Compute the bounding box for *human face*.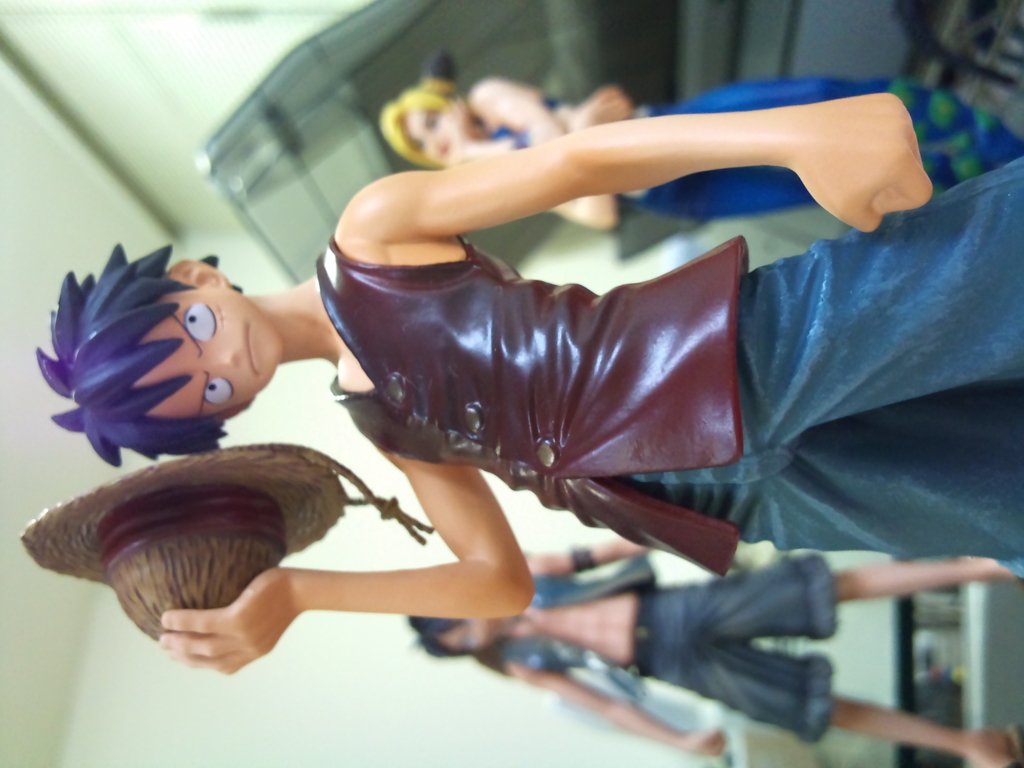
locate(394, 106, 456, 163).
